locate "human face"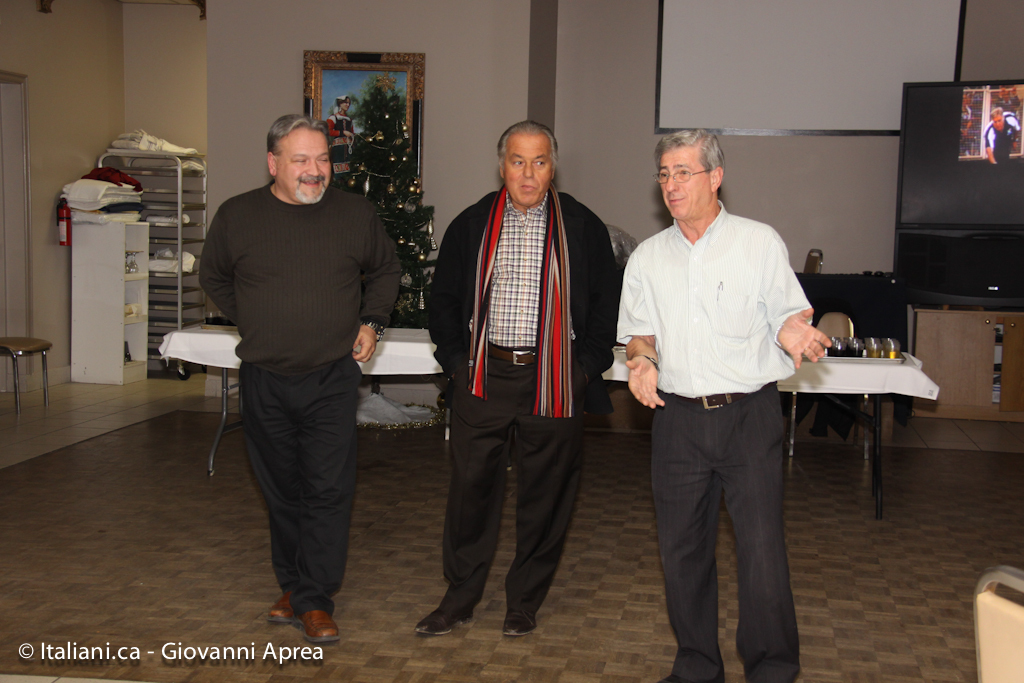
658,141,706,219
